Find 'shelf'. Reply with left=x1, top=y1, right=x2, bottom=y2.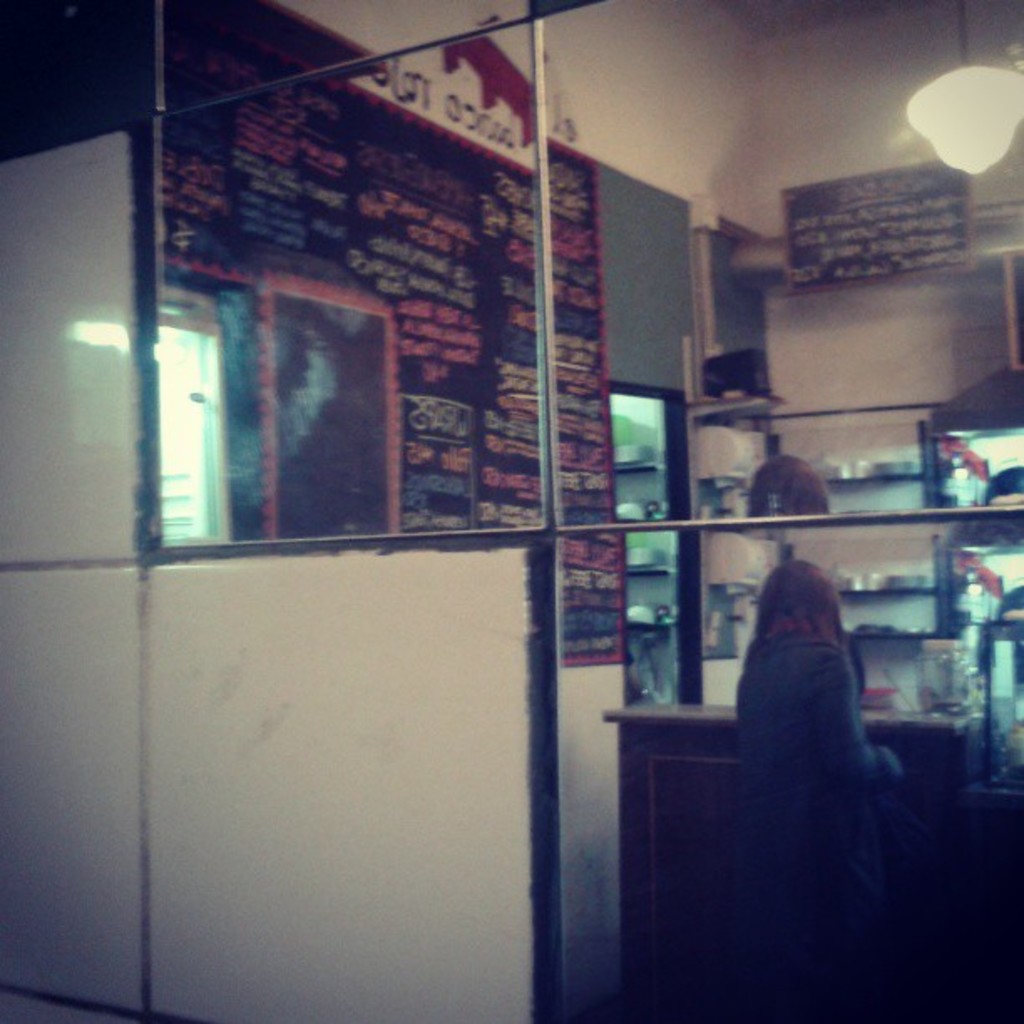
left=621, top=443, right=664, bottom=482.
